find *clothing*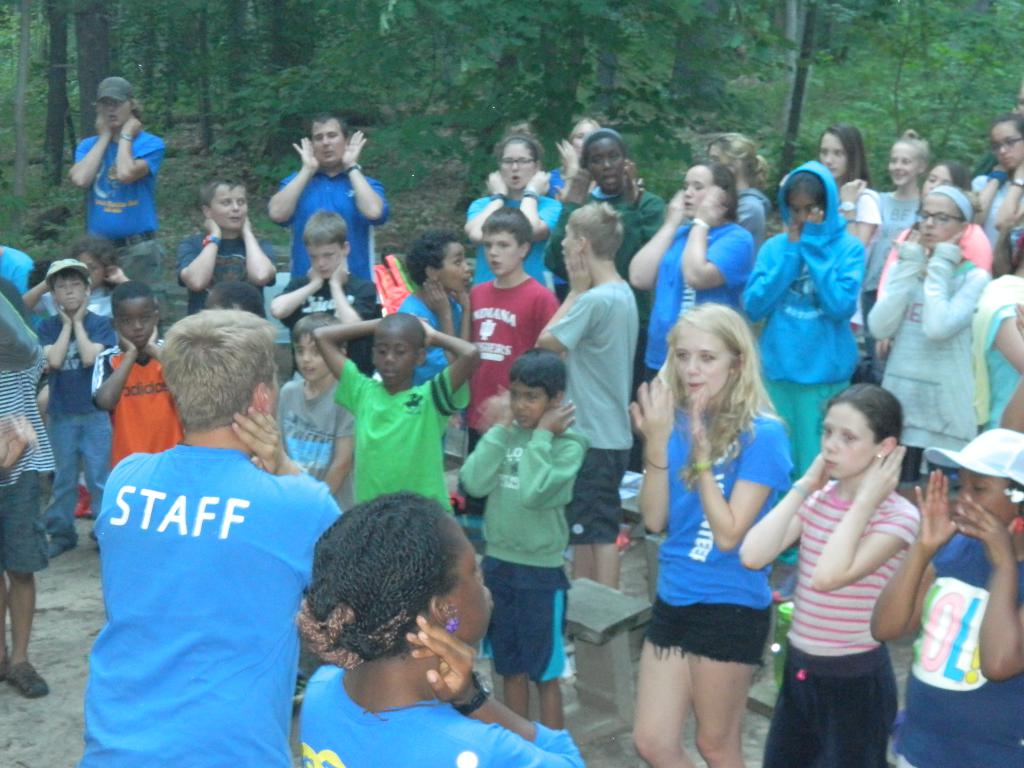
box=[274, 166, 385, 280]
